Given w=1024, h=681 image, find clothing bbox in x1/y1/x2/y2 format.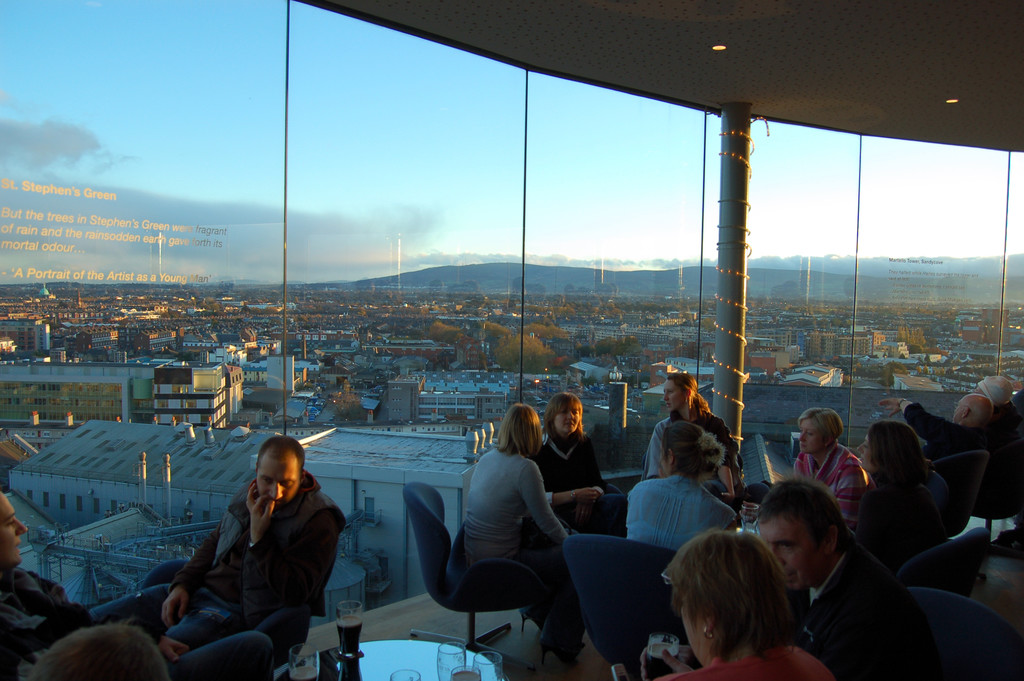
803/531/947/680.
